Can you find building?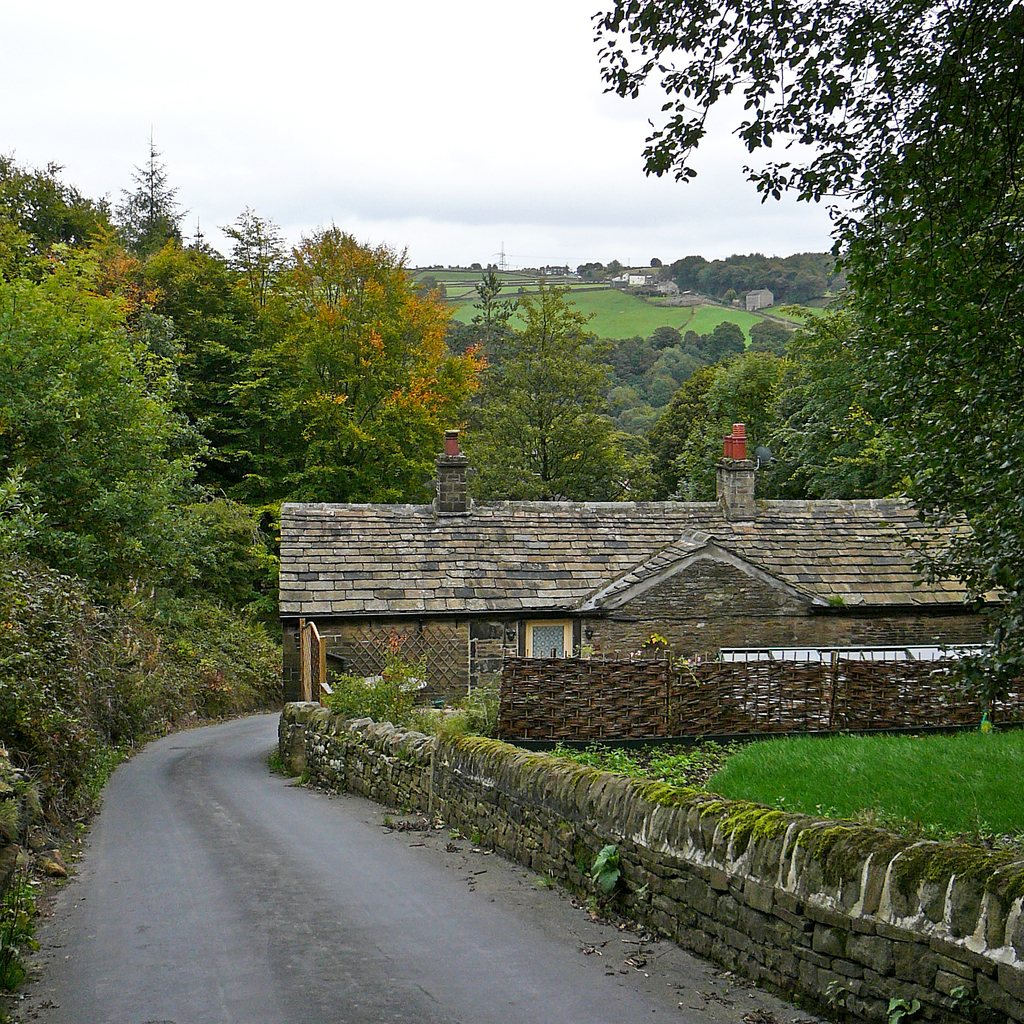
Yes, bounding box: {"x1": 279, "y1": 424, "x2": 1023, "y2": 710}.
